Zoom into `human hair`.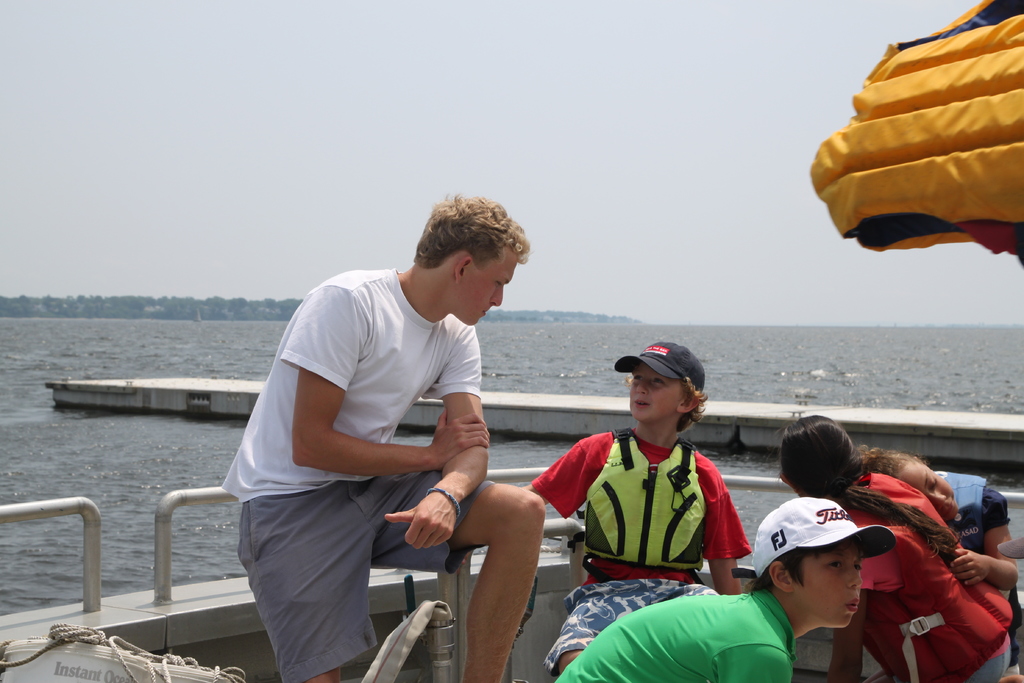
Zoom target: [left=755, top=548, right=811, bottom=586].
